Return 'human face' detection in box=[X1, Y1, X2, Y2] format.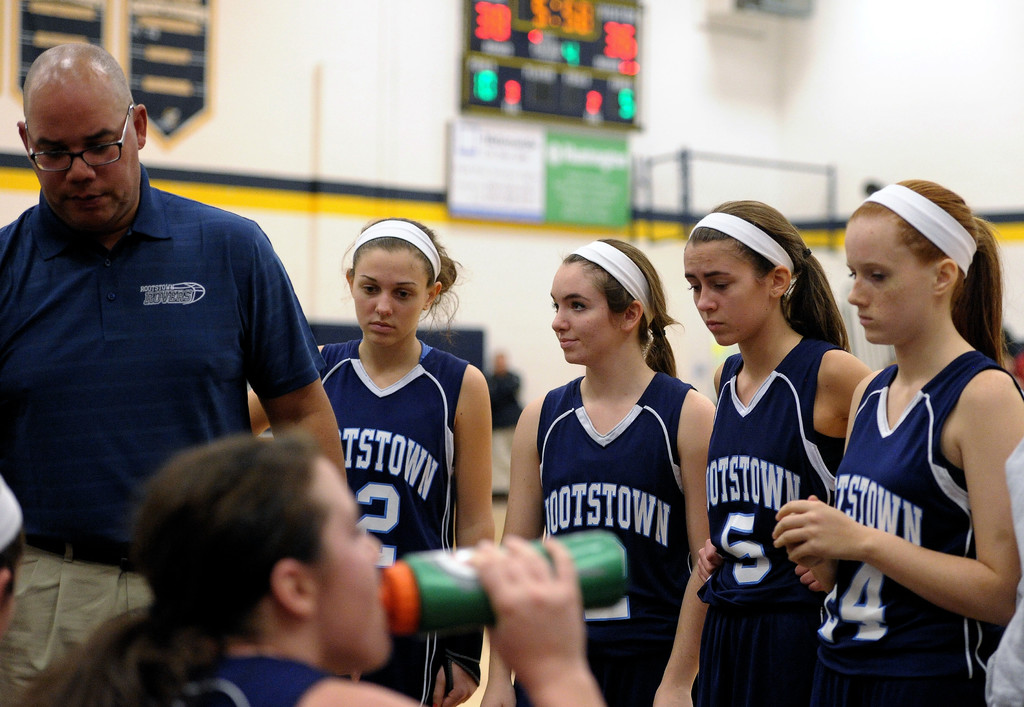
box=[29, 102, 129, 230].
